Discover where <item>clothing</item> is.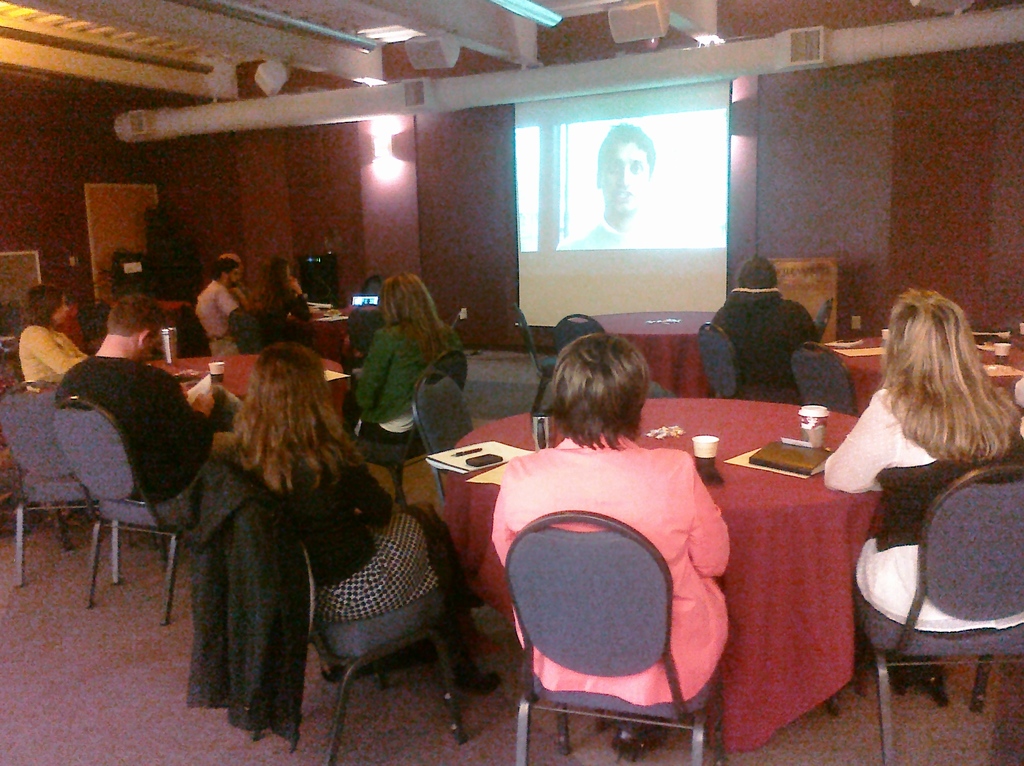
Discovered at bbox=[18, 314, 85, 400].
